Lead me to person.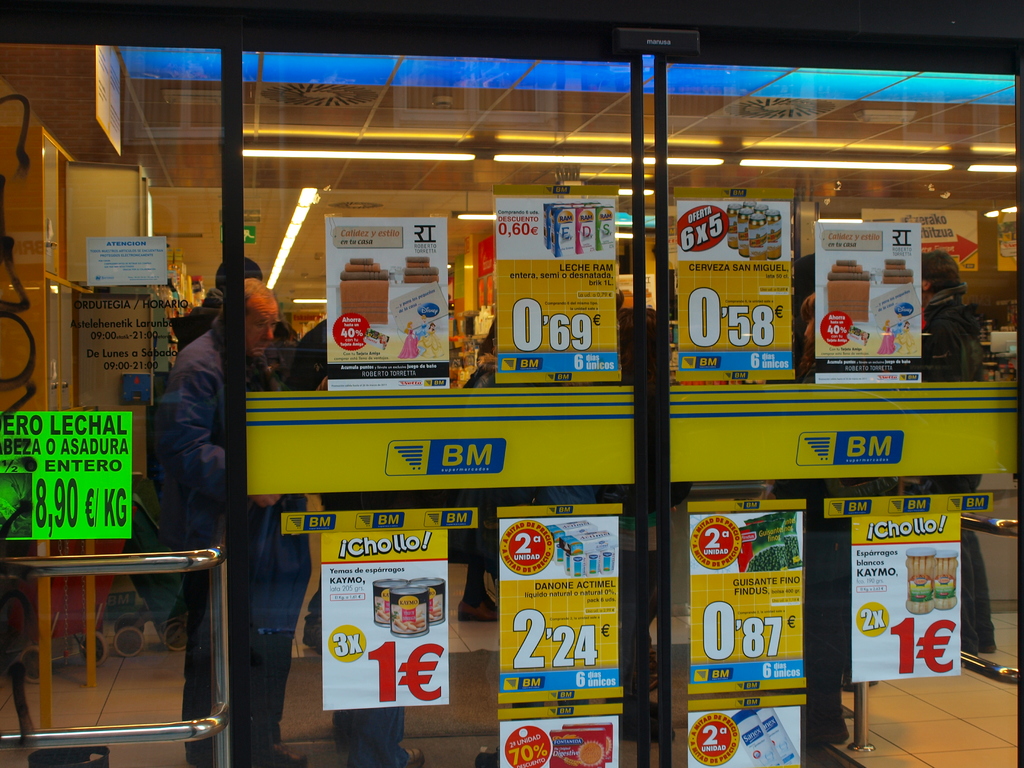
Lead to bbox=[396, 315, 426, 362].
